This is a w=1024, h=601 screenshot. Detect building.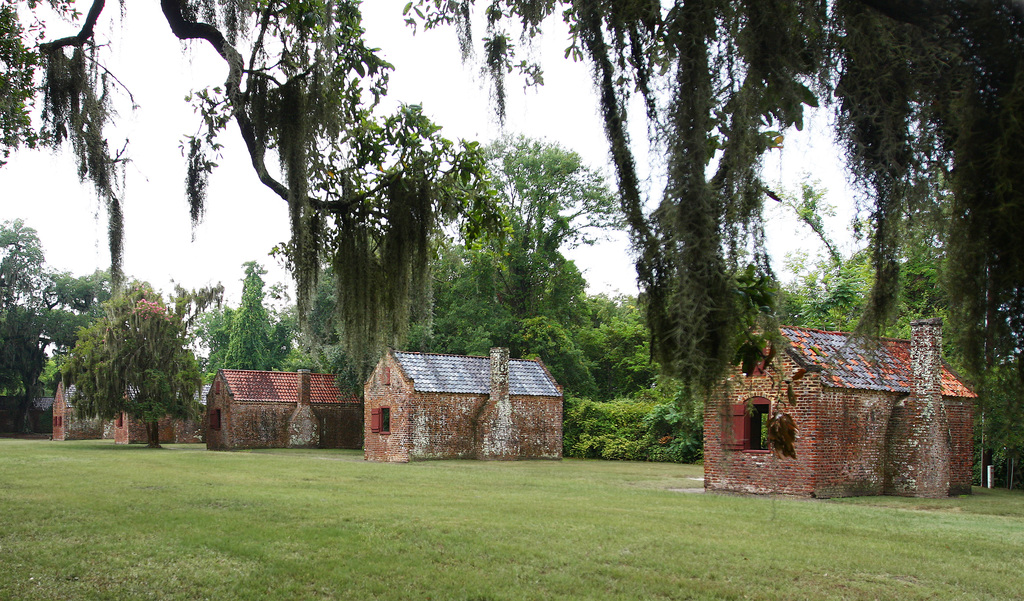
region(204, 370, 344, 450).
